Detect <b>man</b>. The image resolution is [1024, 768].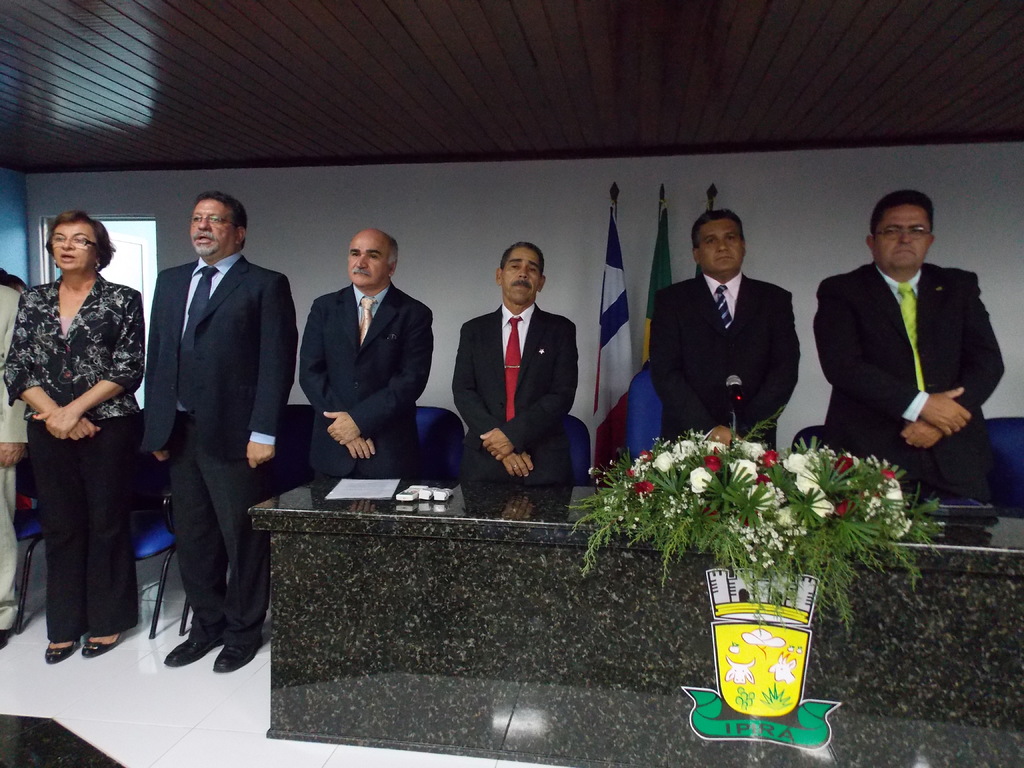
295,228,435,479.
